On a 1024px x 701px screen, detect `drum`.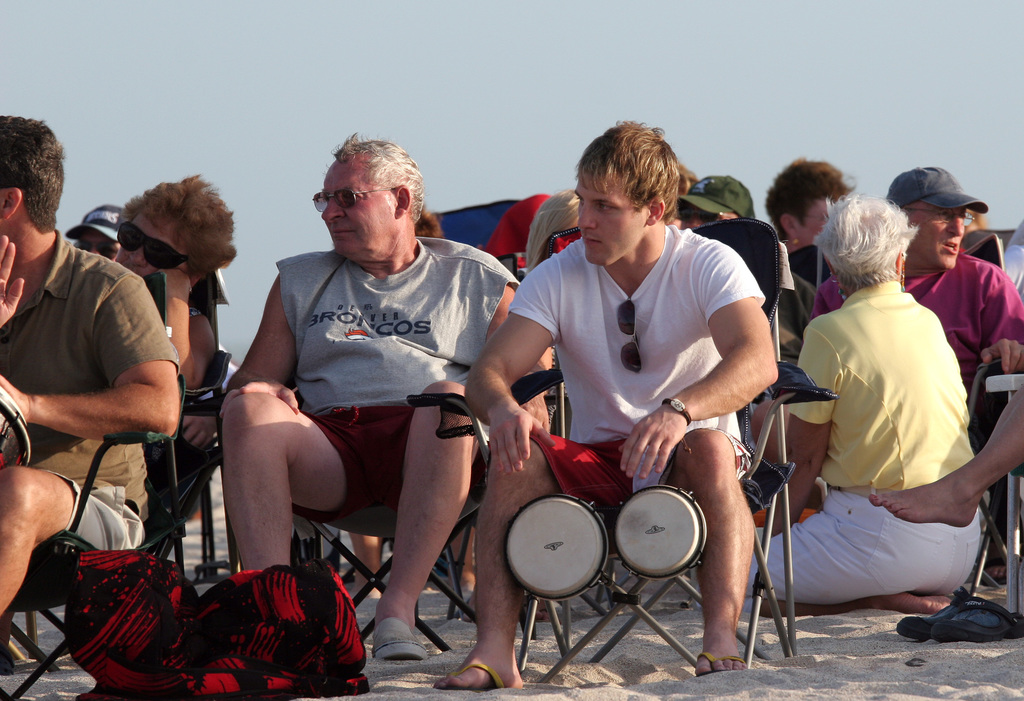
{"left": 505, "top": 491, "right": 611, "bottom": 602}.
